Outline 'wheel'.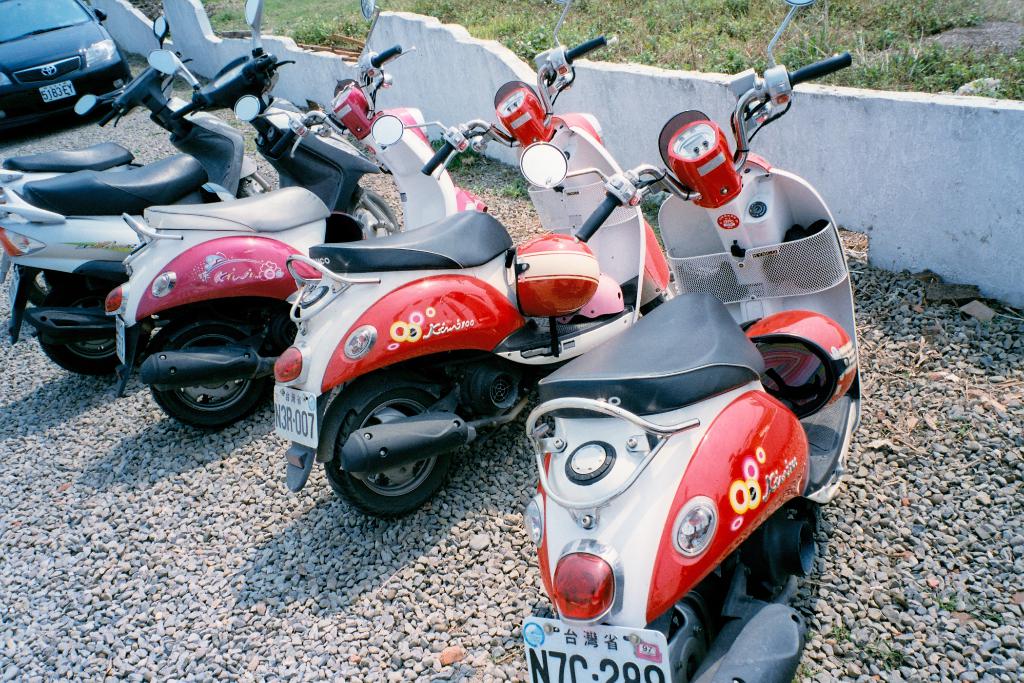
Outline: <box>653,582,730,682</box>.
